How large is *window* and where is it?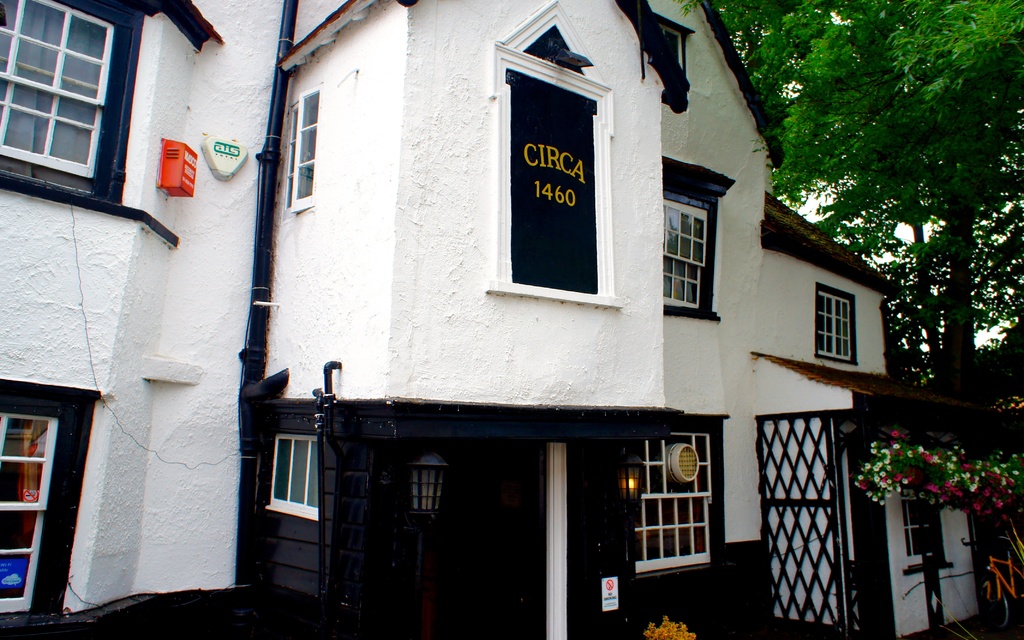
Bounding box: left=0, top=392, right=78, bottom=621.
